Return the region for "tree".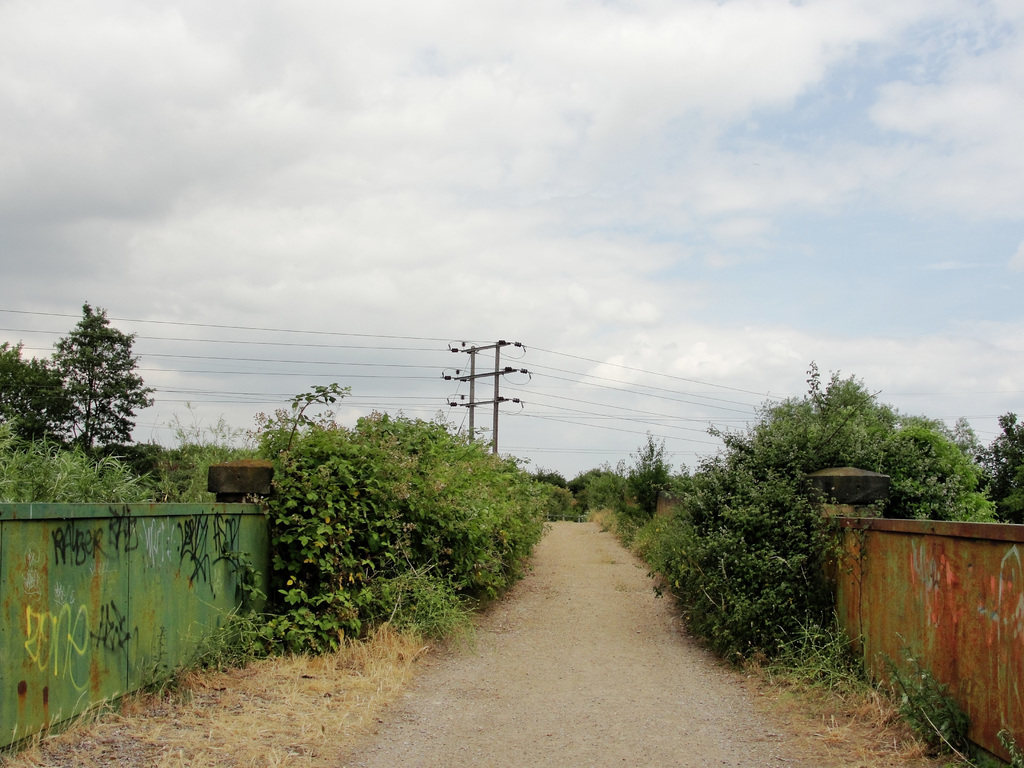
select_region(614, 424, 673, 524).
